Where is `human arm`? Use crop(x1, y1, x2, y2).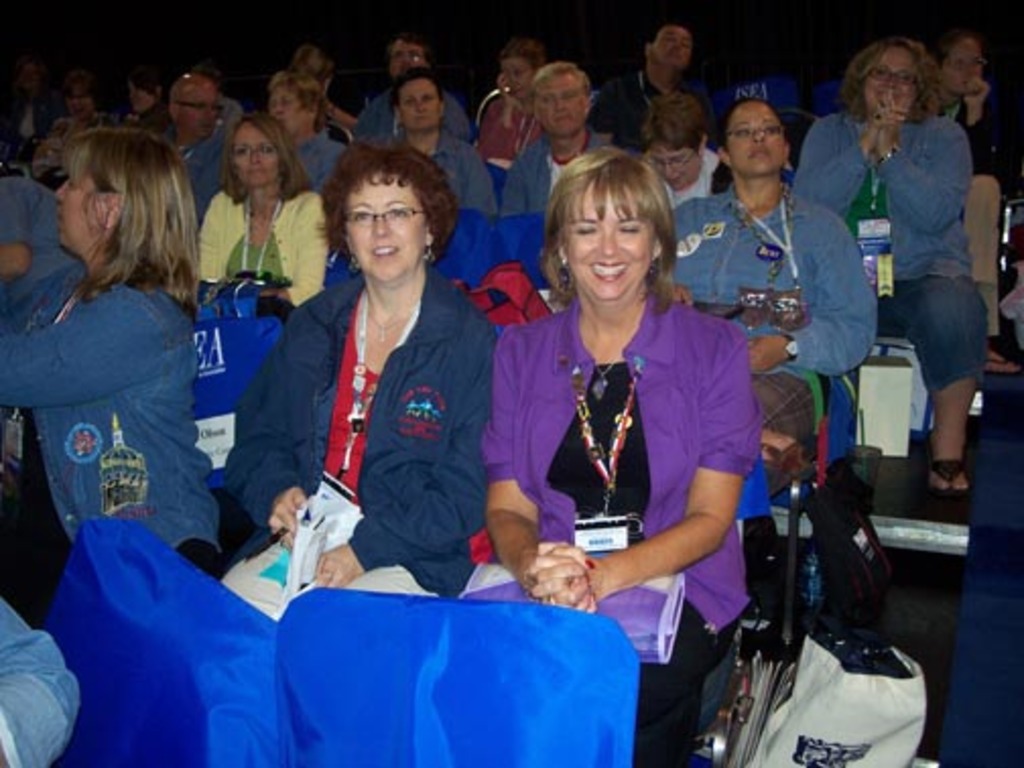
crop(181, 193, 240, 303).
